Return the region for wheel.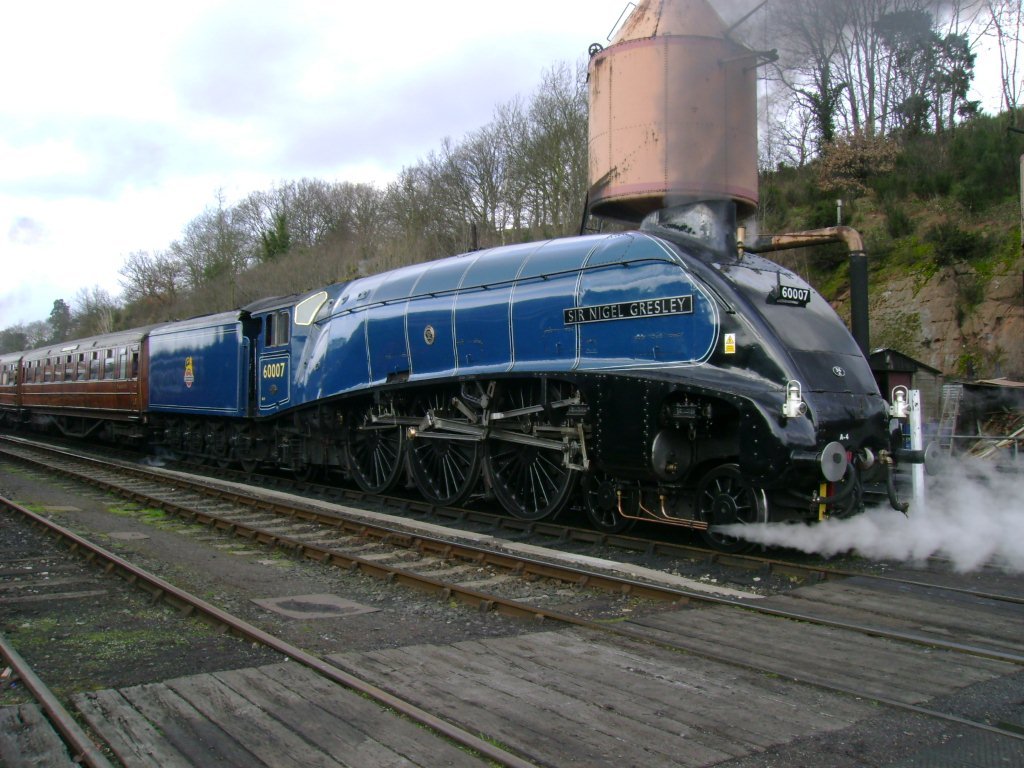
344:386:409:499.
